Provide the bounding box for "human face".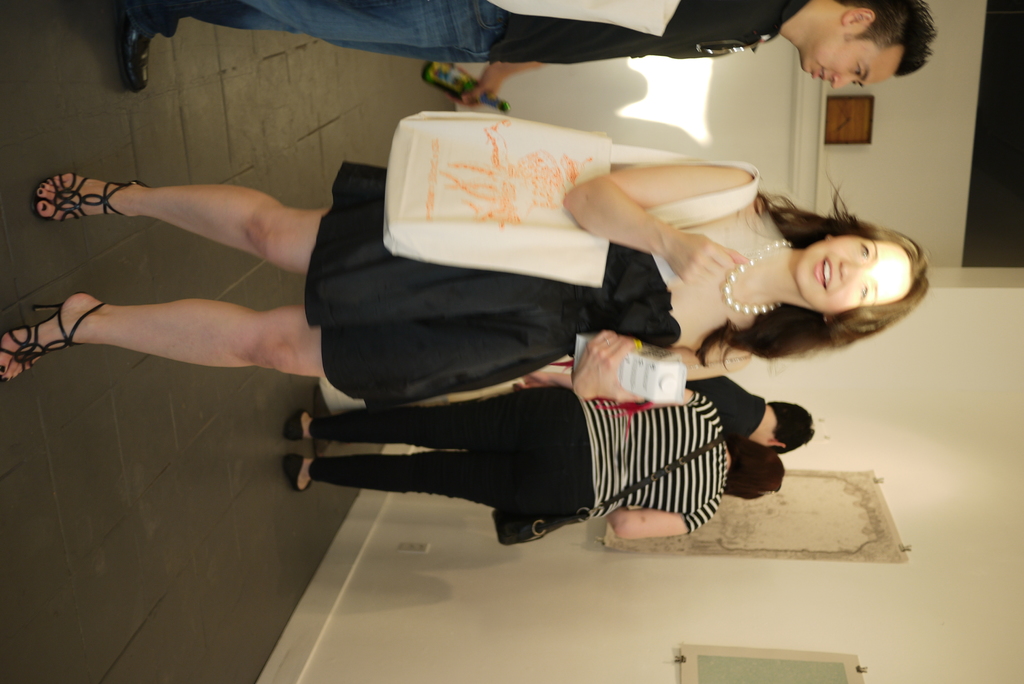
l=797, t=235, r=910, b=315.
